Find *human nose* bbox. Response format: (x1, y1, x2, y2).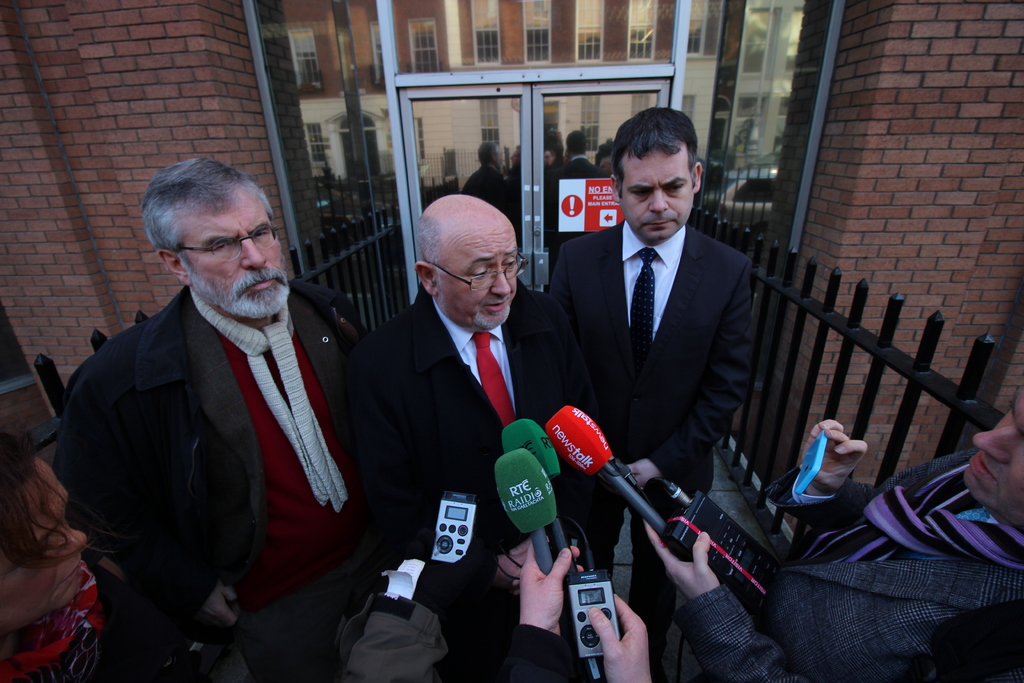
(970, 420, 1021, 466).
